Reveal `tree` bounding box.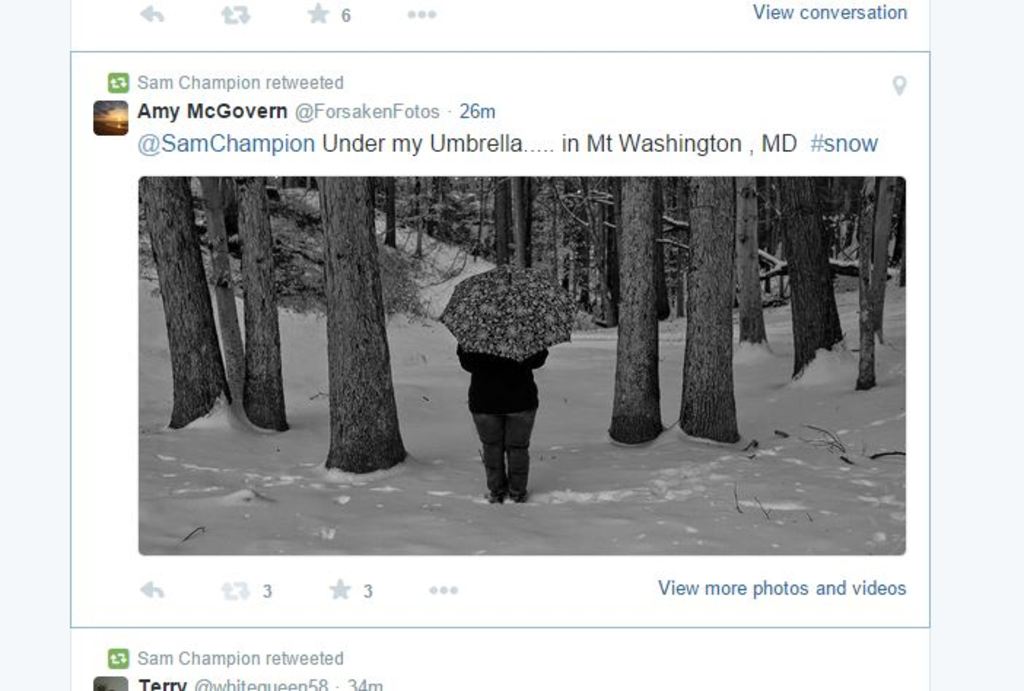
Revealed: BBox(384, 175, 410, 243).
